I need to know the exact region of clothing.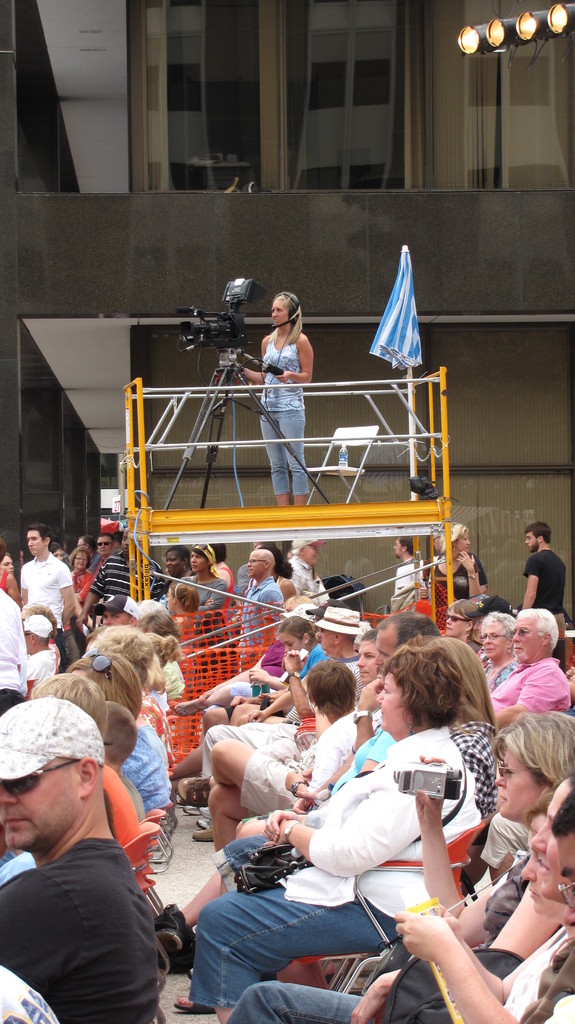
Region: [left=0, top=595, right=25, bottom=716].
